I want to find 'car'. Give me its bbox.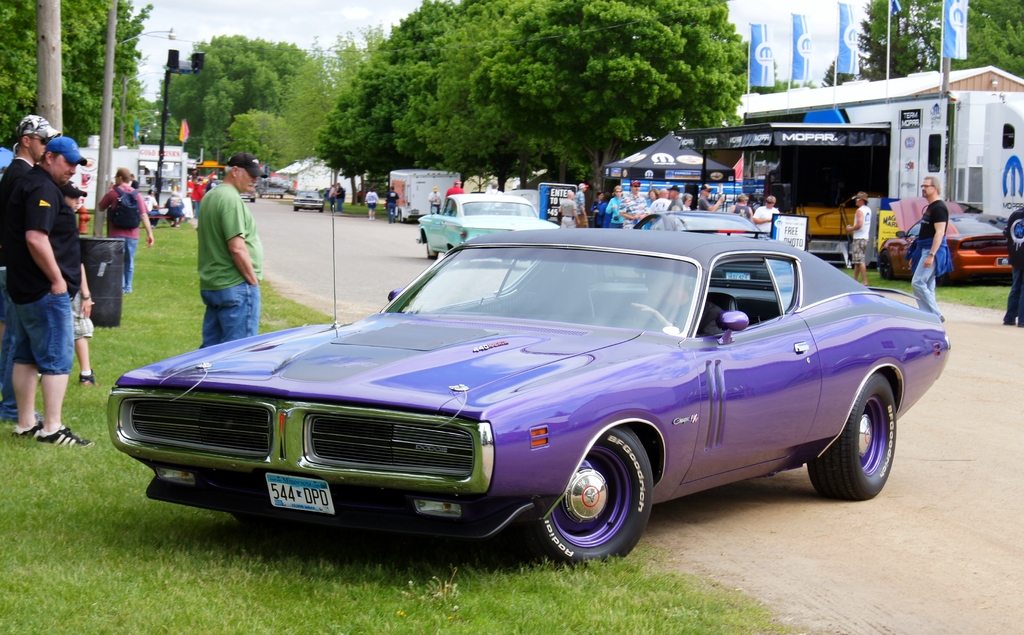
x1=259, y1=173, x2=287, y2=200.
